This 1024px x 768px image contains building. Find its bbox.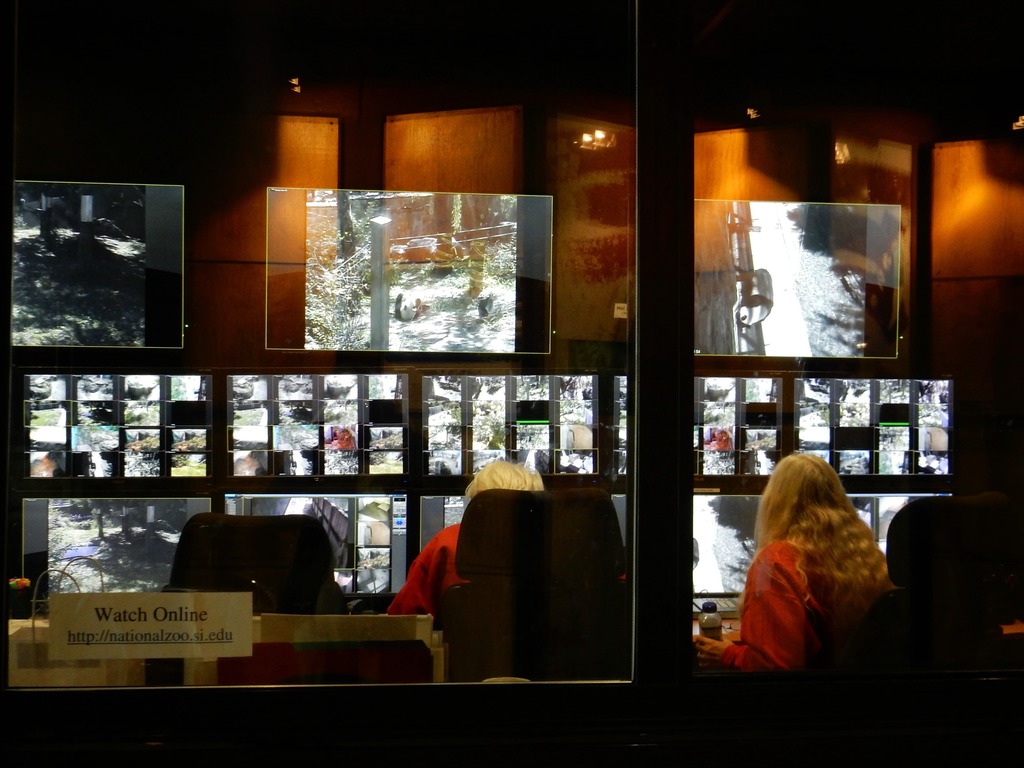
0:0:1023:767.
